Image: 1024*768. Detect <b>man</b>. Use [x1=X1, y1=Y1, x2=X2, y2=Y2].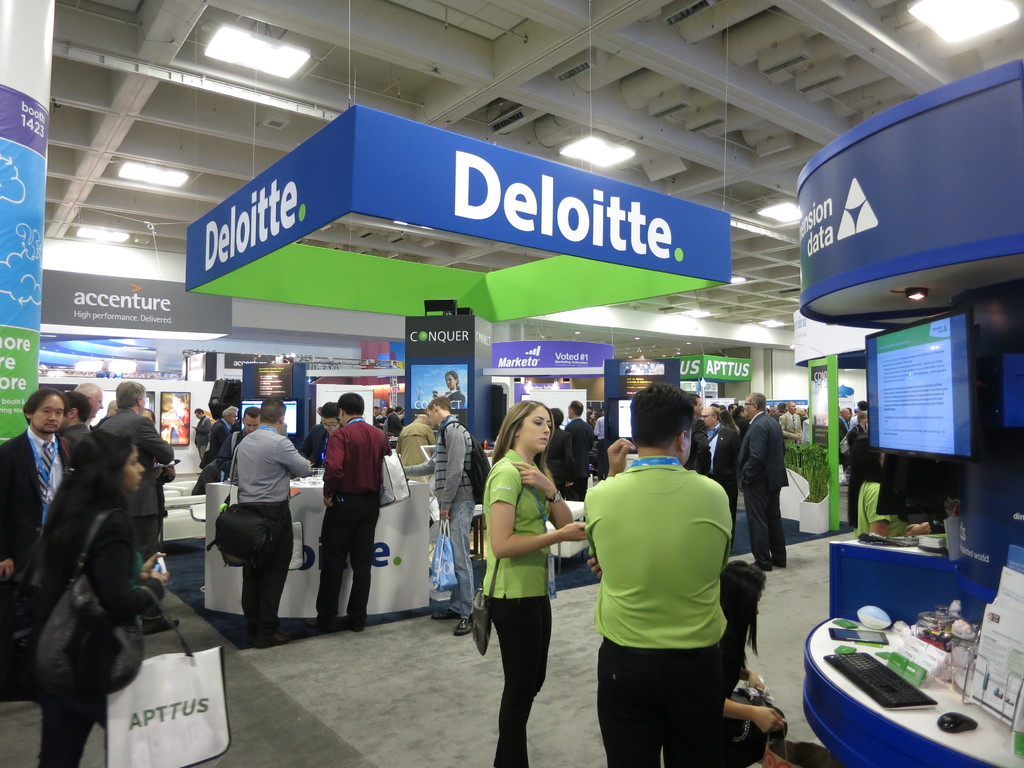
[x1=216, y1=396, x2=307, y2=646].
